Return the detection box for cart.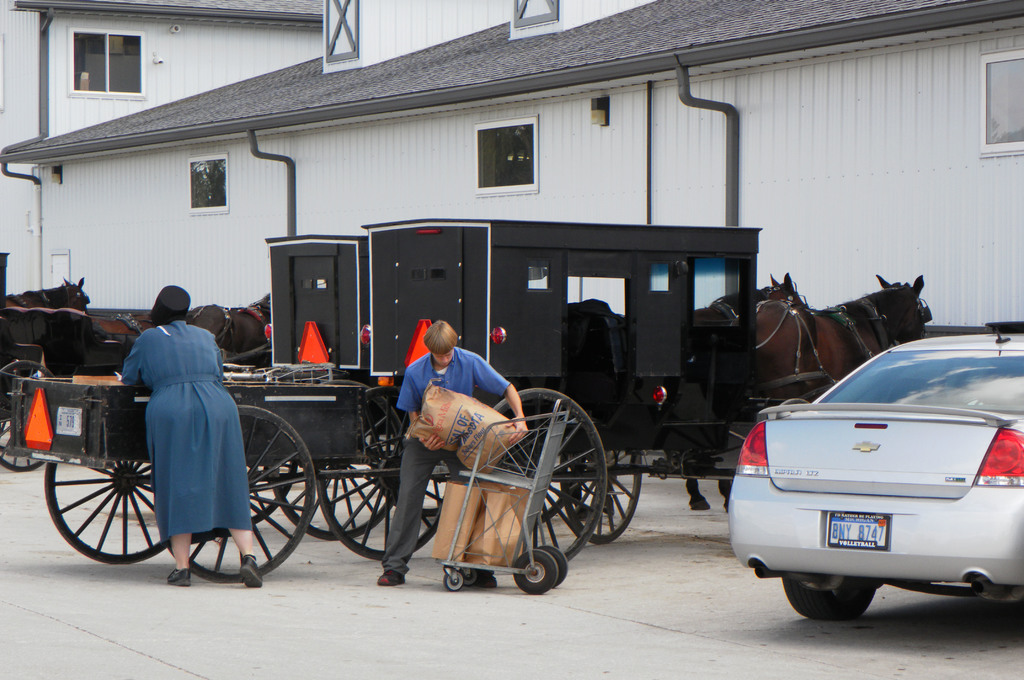
pyautogui.locateOnScreen(6, 382, 406, 587).
